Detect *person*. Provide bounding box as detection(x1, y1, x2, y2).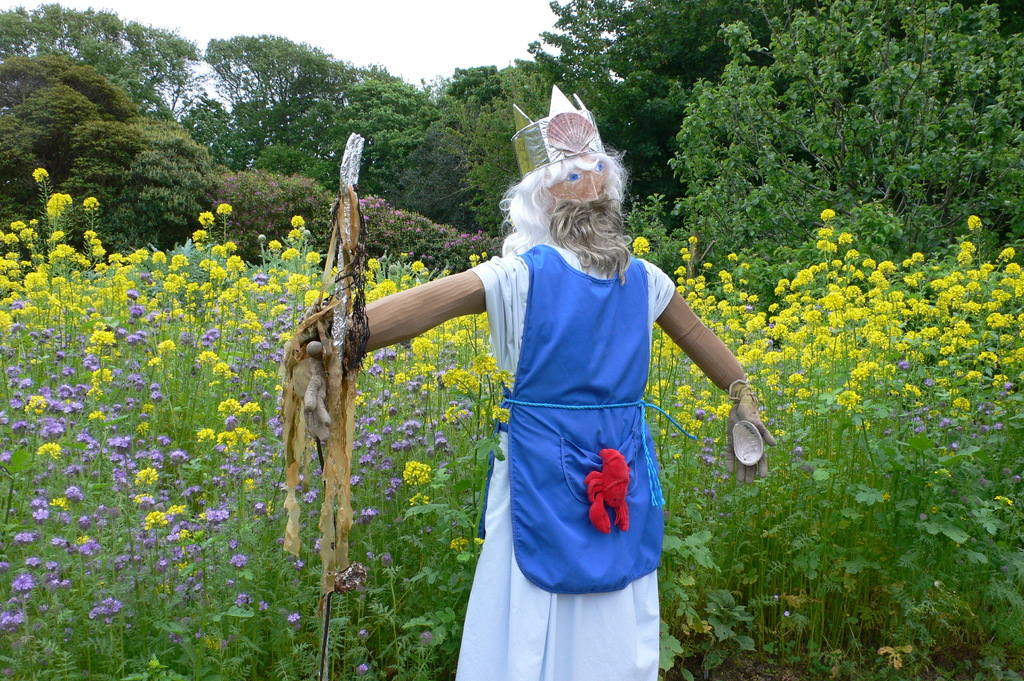
detection(324, 152, 772, 676).
